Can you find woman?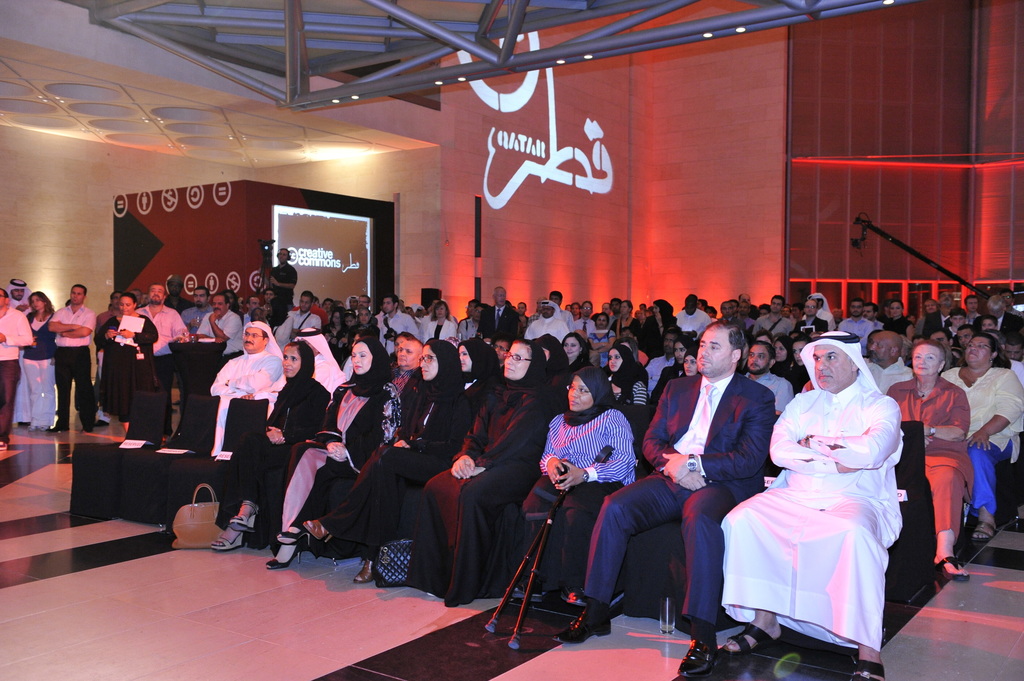
Yes, bounding box: [213,344,326,556].
